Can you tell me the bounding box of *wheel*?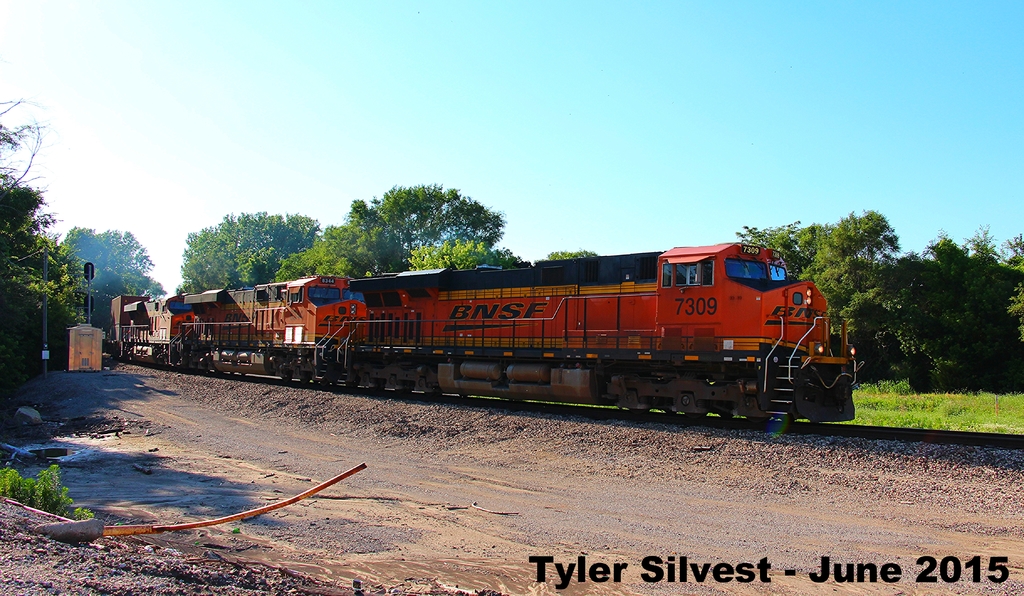
<region>279, 369, 291, 381</region>.
